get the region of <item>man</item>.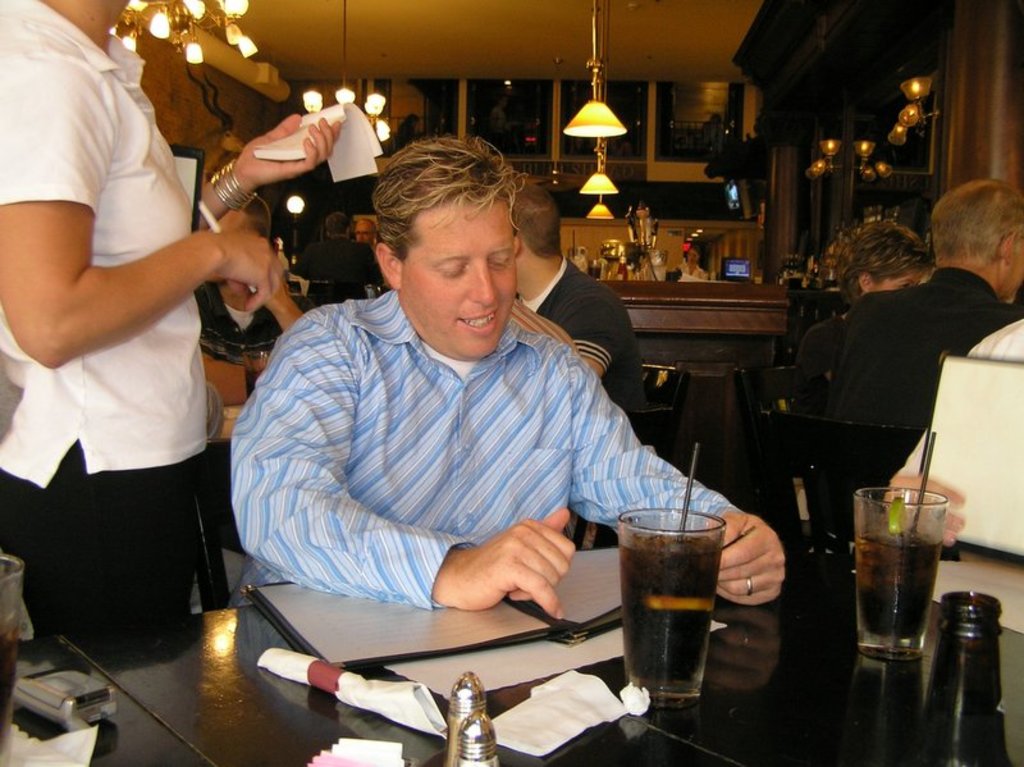
(201, 196, 302, 362).
